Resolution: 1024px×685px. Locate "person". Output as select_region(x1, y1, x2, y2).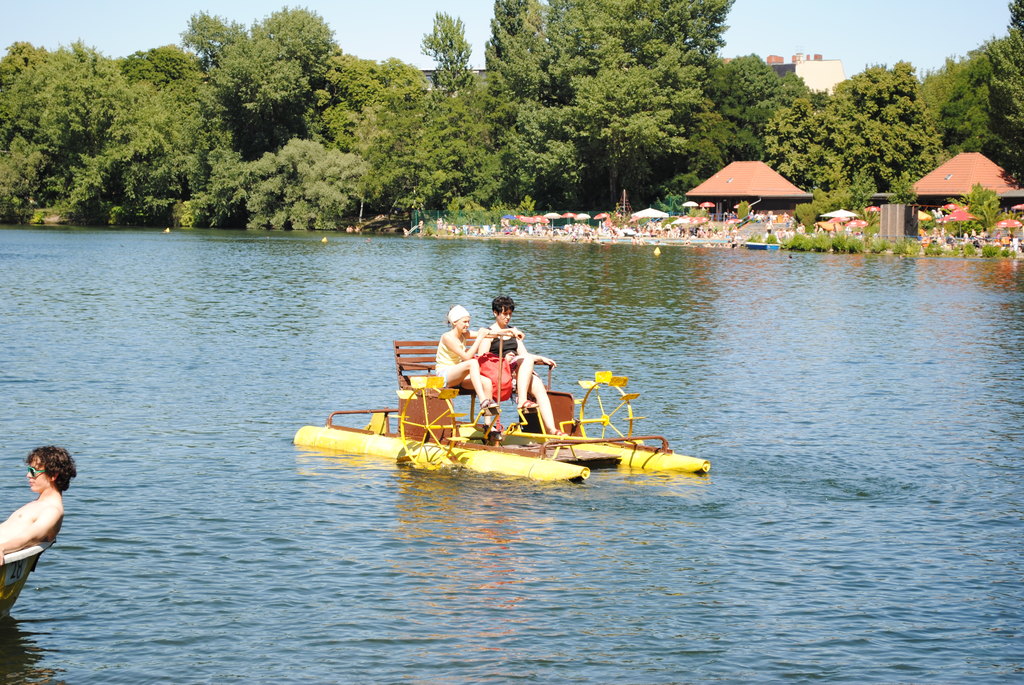
select_region(490, 220, 497, 233).
